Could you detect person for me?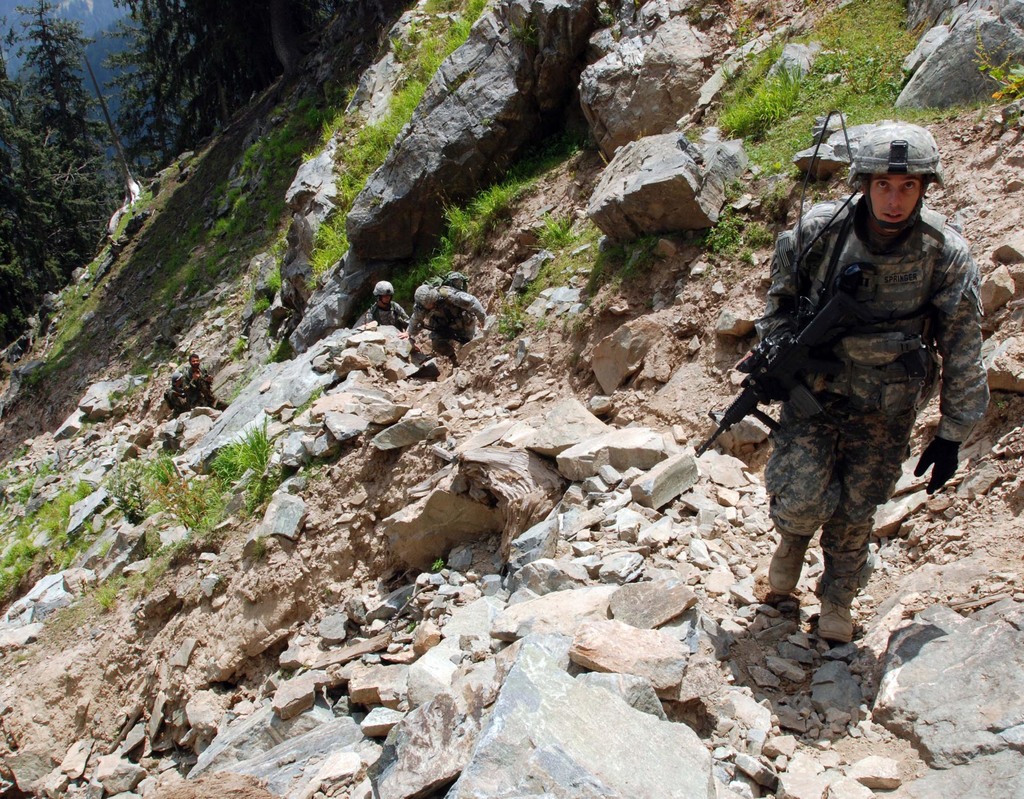
Detection result: box=[726, 126, 1004, 640].
